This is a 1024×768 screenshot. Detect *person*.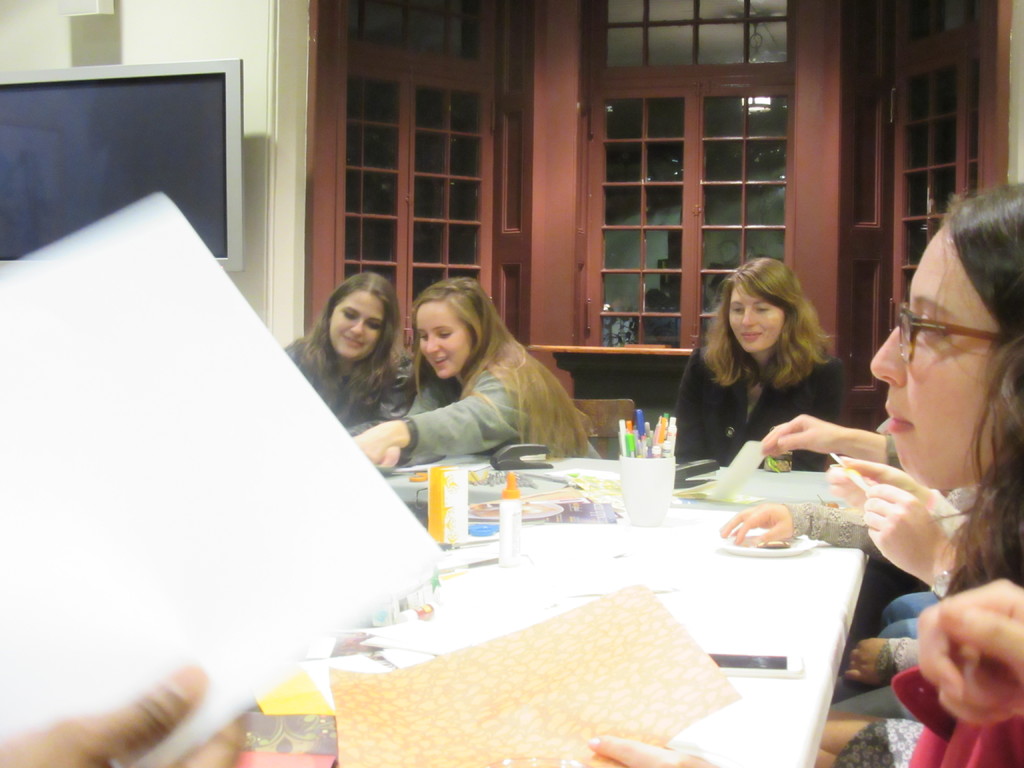
bbox(0, 664, 251, 767).
